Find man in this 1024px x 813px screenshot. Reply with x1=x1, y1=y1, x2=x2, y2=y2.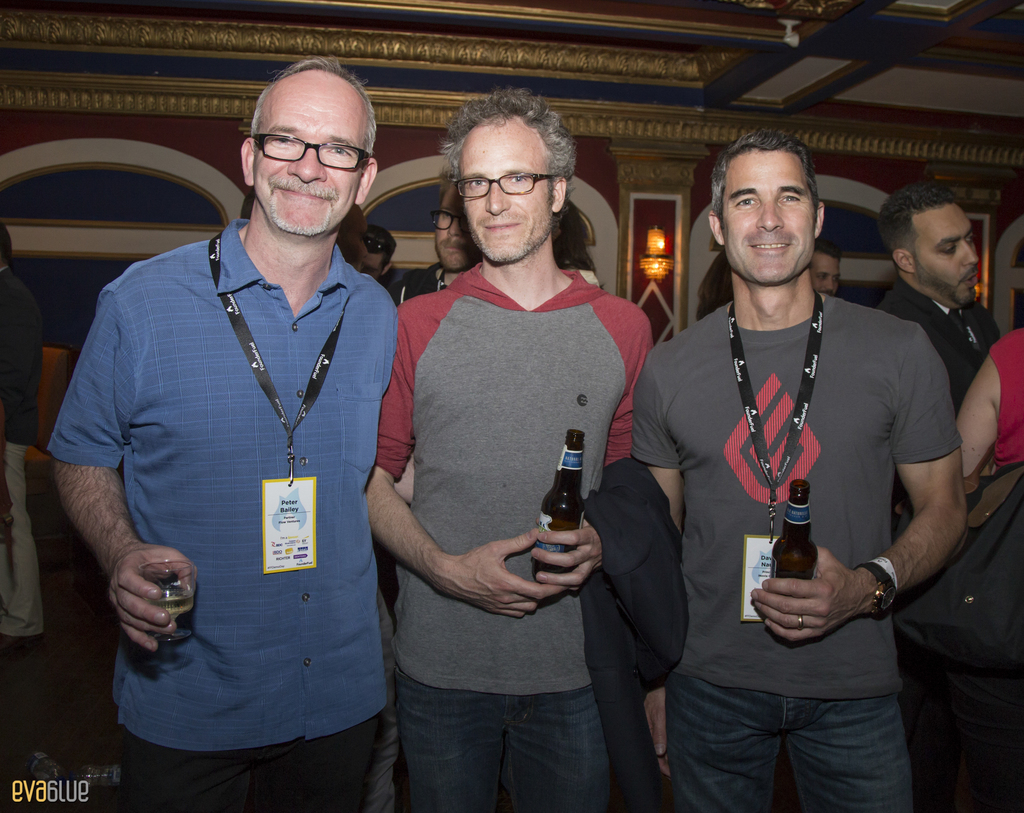
x1=353, y1=223, x2=397, y2=284.
